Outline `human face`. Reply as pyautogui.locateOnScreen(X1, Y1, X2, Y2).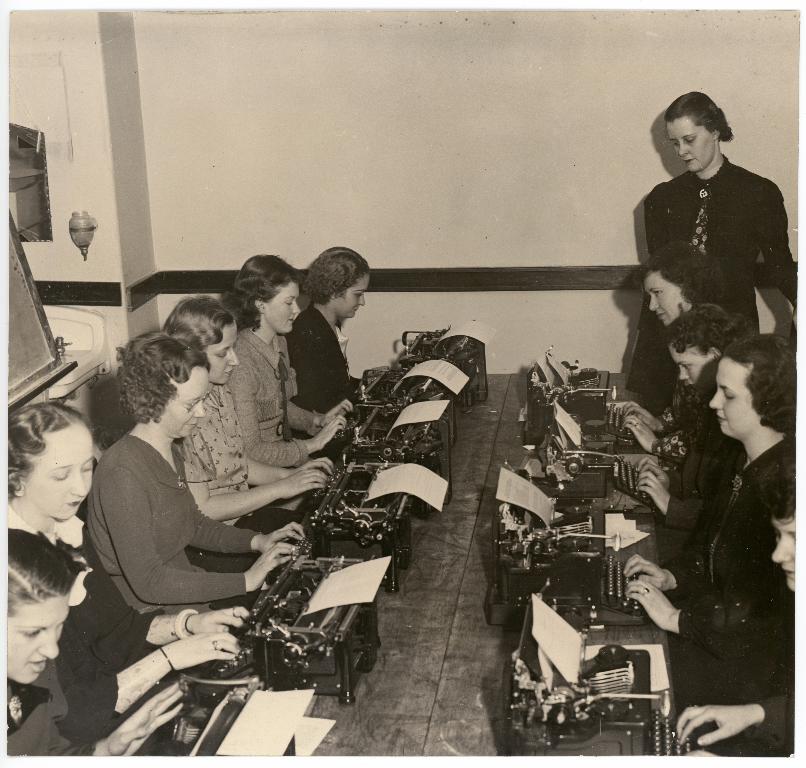
pyautogui.locateOnScreen(343, 270, 371, 320).
